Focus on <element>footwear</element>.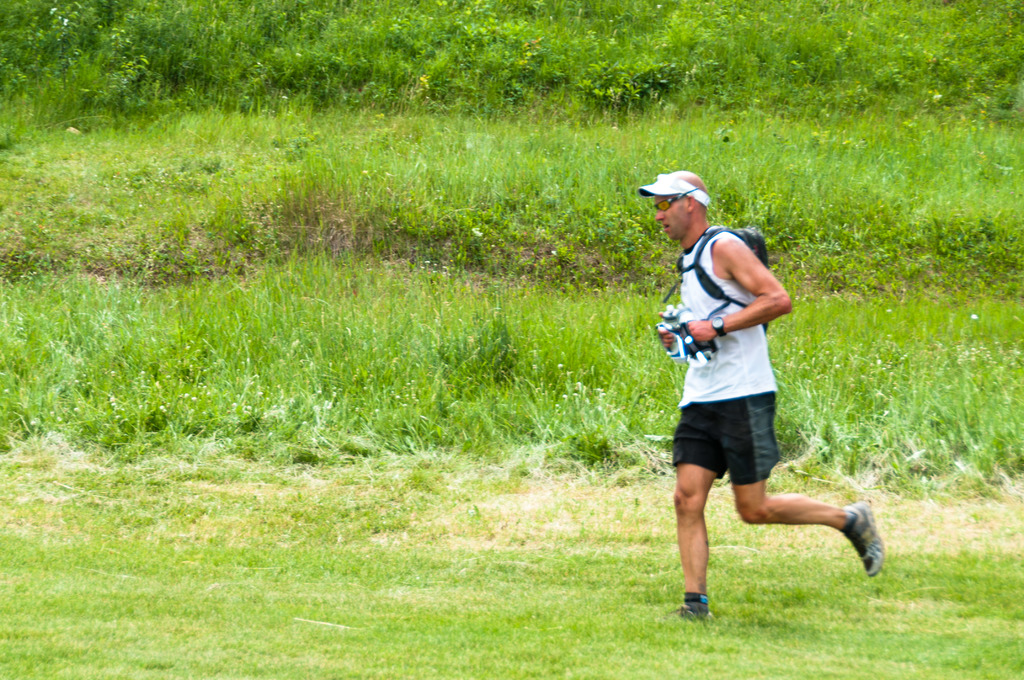
Focused at bbox(668, 591, 715, 621).
